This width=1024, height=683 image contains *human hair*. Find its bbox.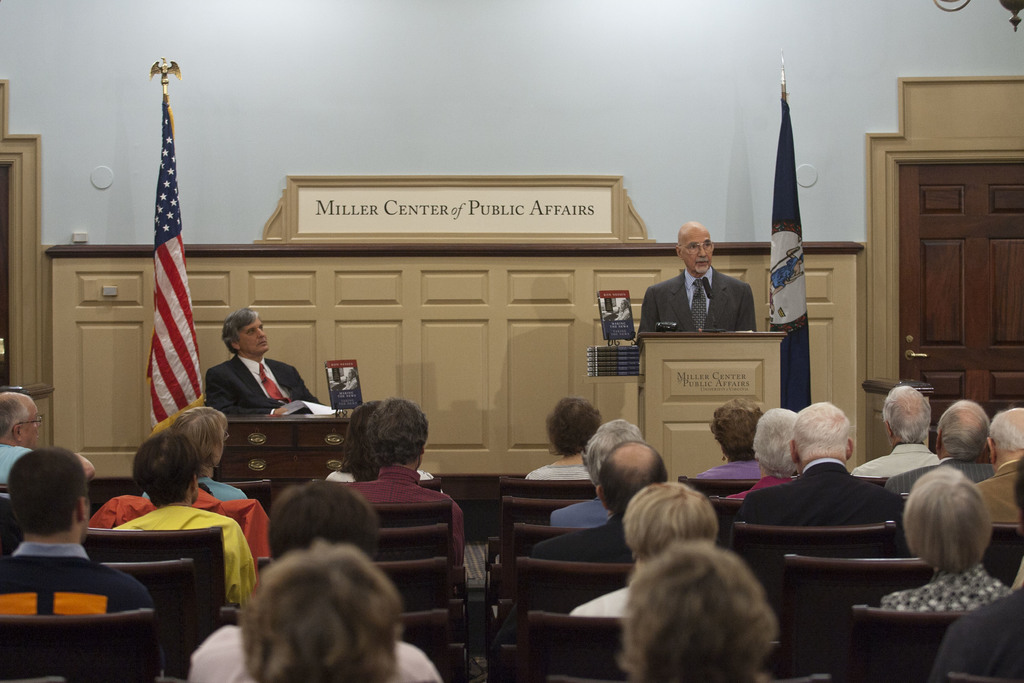
region(220, 313, 262, 350).
